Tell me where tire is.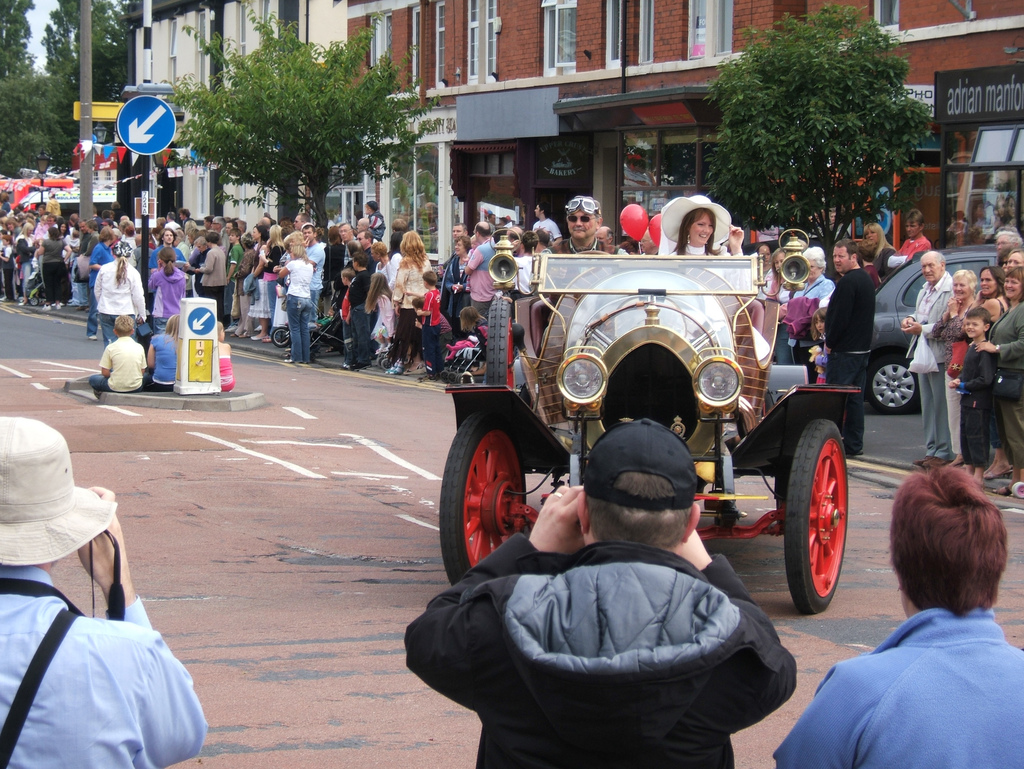
tire is at BBox(772, 410, 867, 628).
